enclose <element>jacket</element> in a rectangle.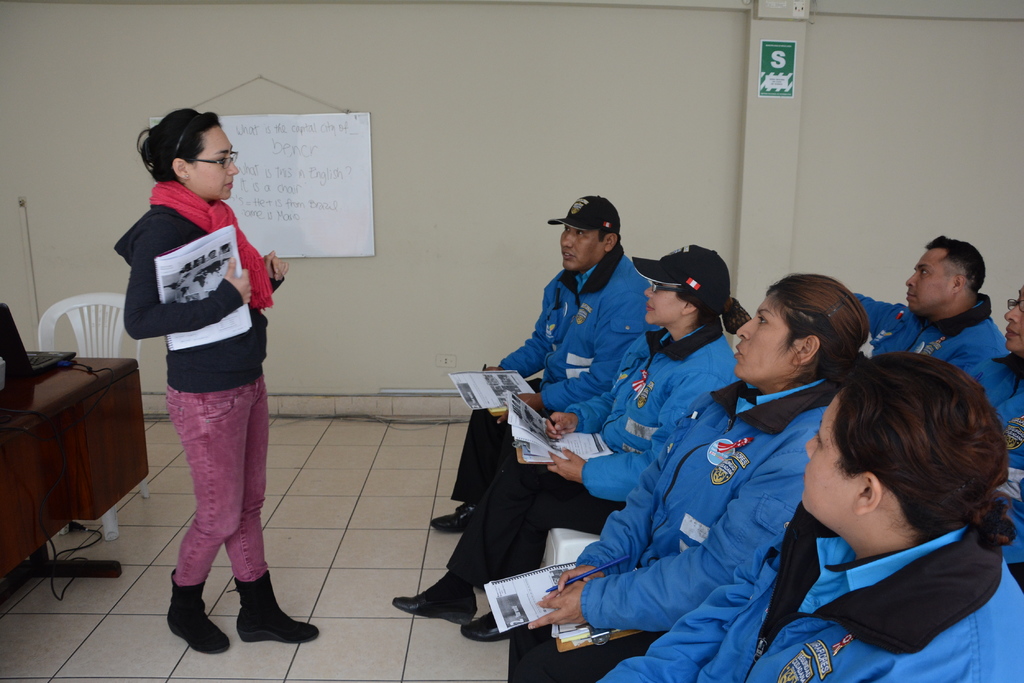
x1=556 y1=383 x2=840 y2=630.
